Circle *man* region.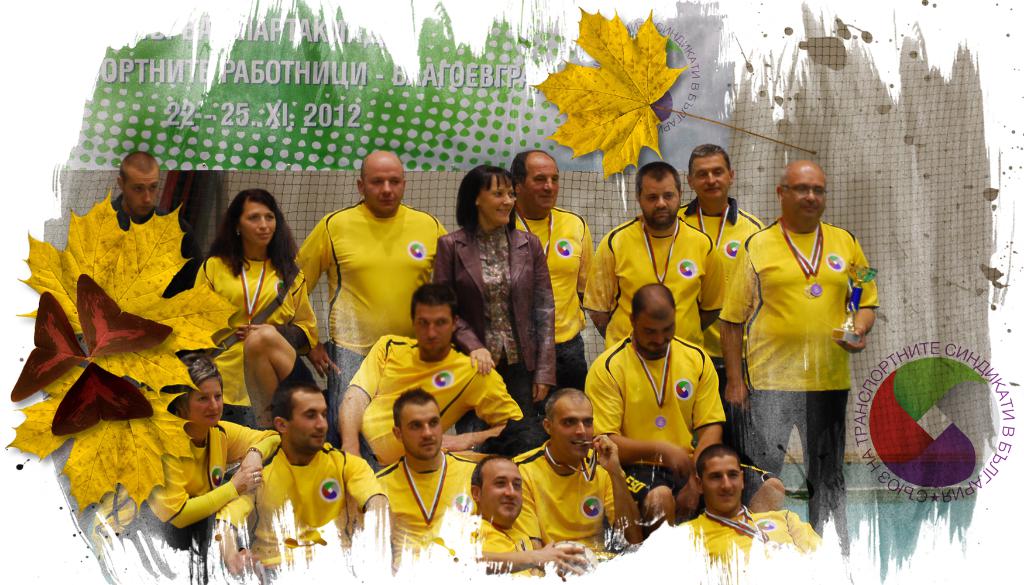
Region: locate(292, 150, 452, 467).
